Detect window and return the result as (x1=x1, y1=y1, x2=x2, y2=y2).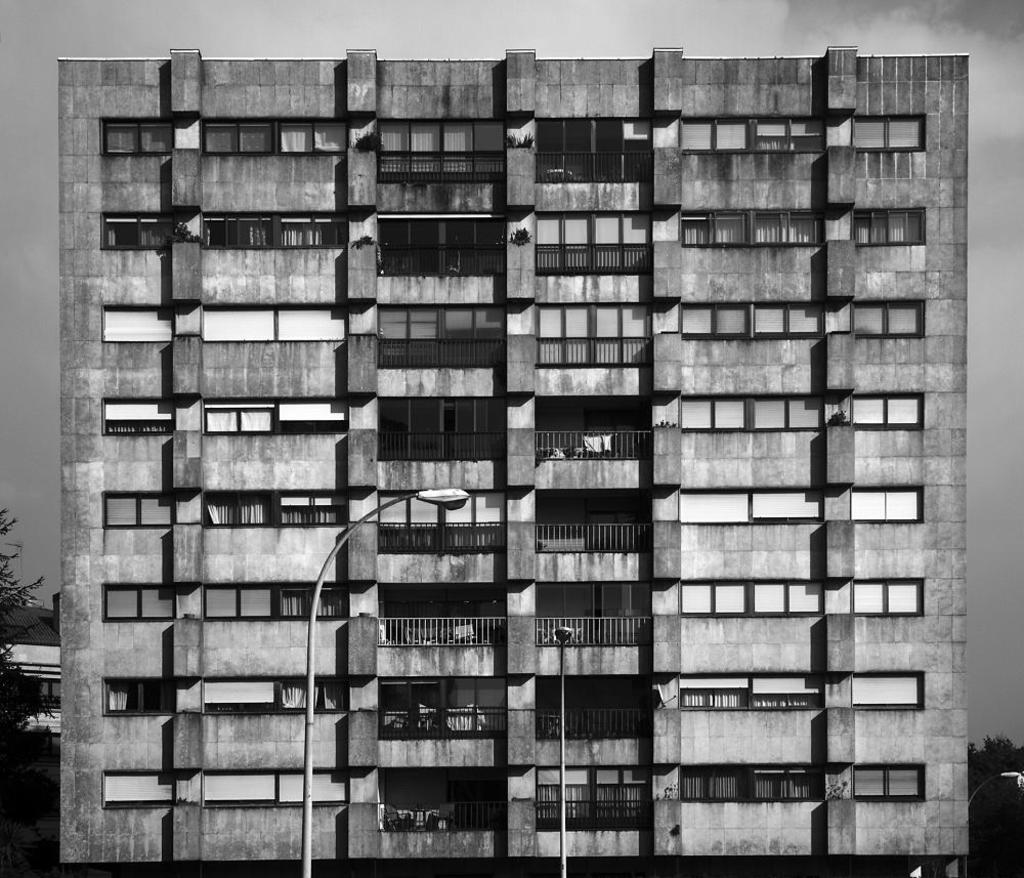
(x1=850, y1=394, x2=925, y2=422).
